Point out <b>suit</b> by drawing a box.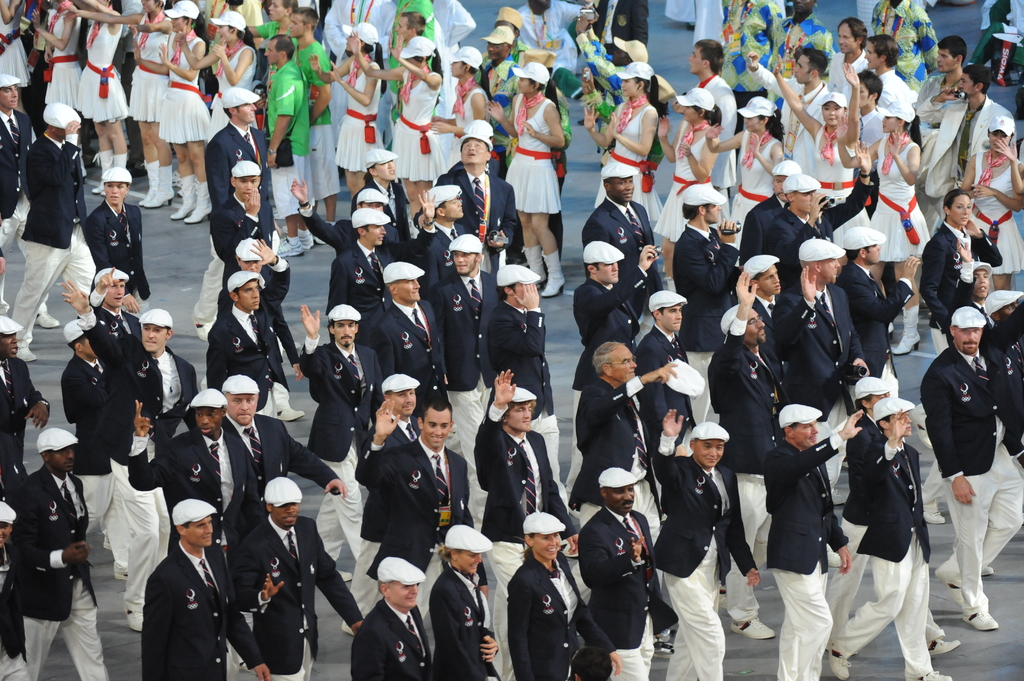
Rect(323, 238, 396, 339).
